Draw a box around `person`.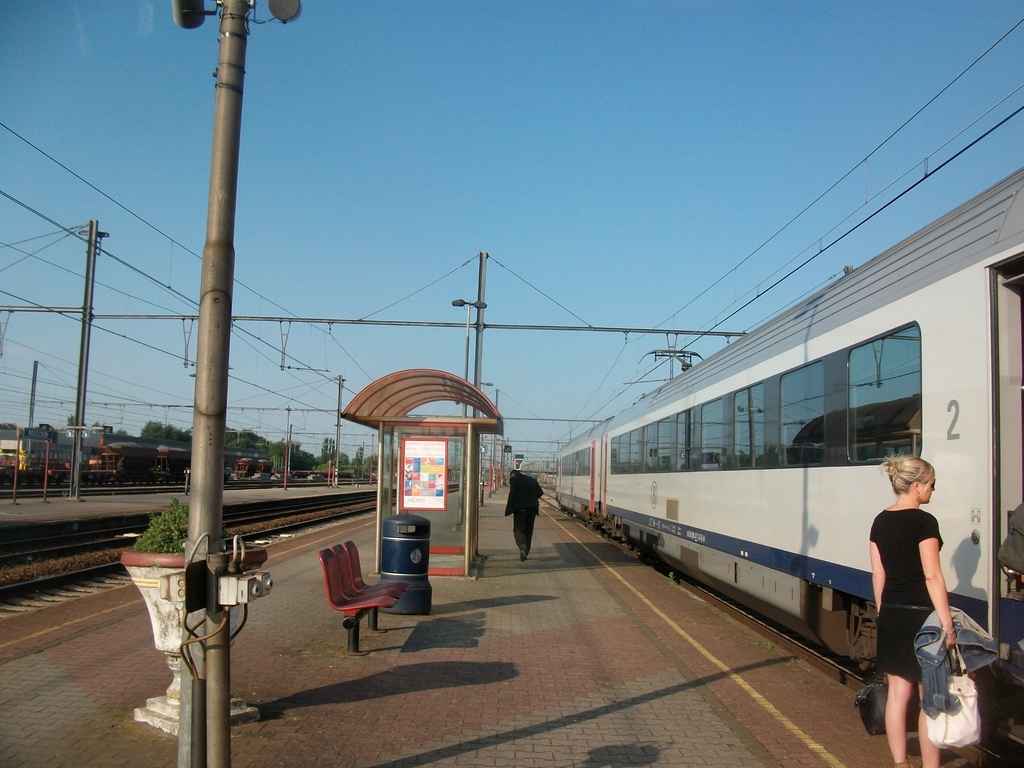
x1=504, y1=468, x2=543, y2=564.
